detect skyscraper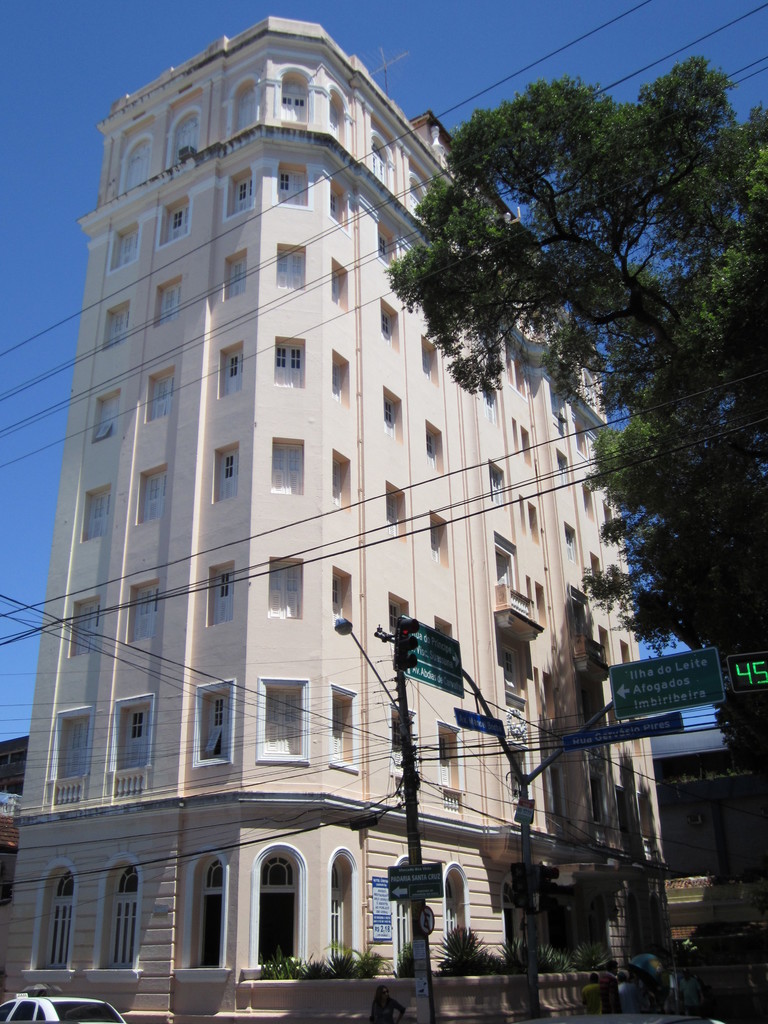
[40,28,522,813]
